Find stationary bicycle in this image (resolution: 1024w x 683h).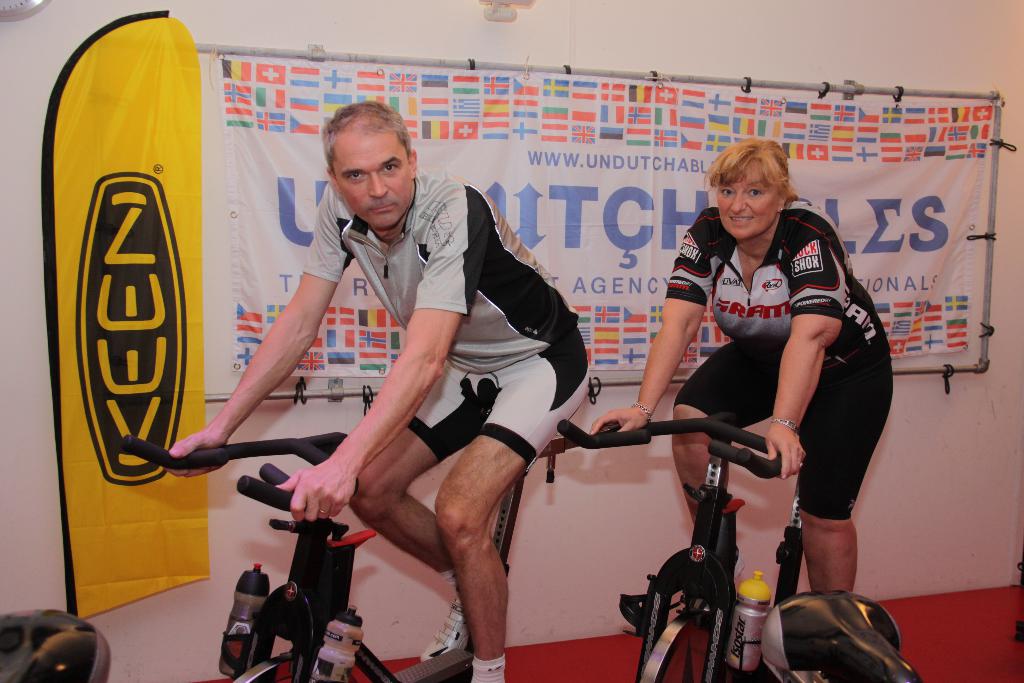
563:406:906:682.
